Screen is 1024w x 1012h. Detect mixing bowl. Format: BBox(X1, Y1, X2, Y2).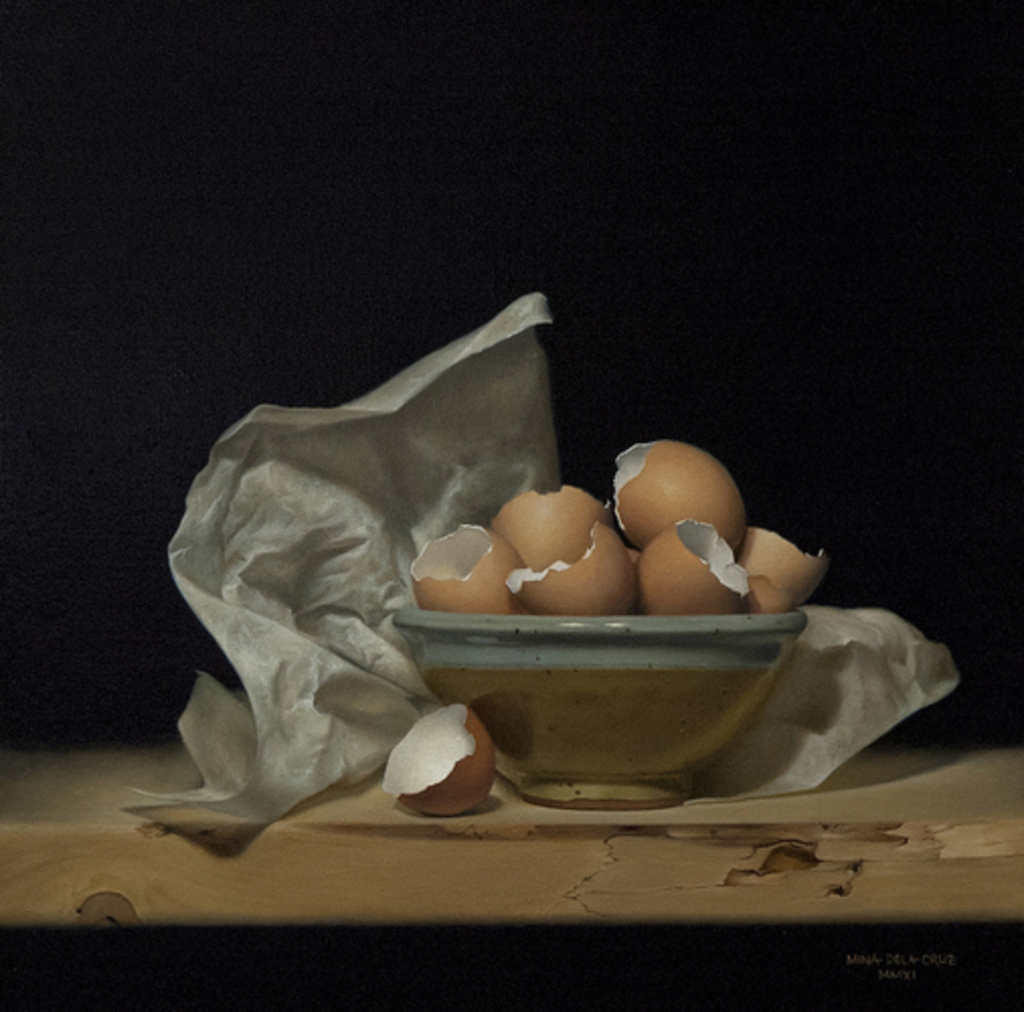
BBox(399, 617, 812, 802).
